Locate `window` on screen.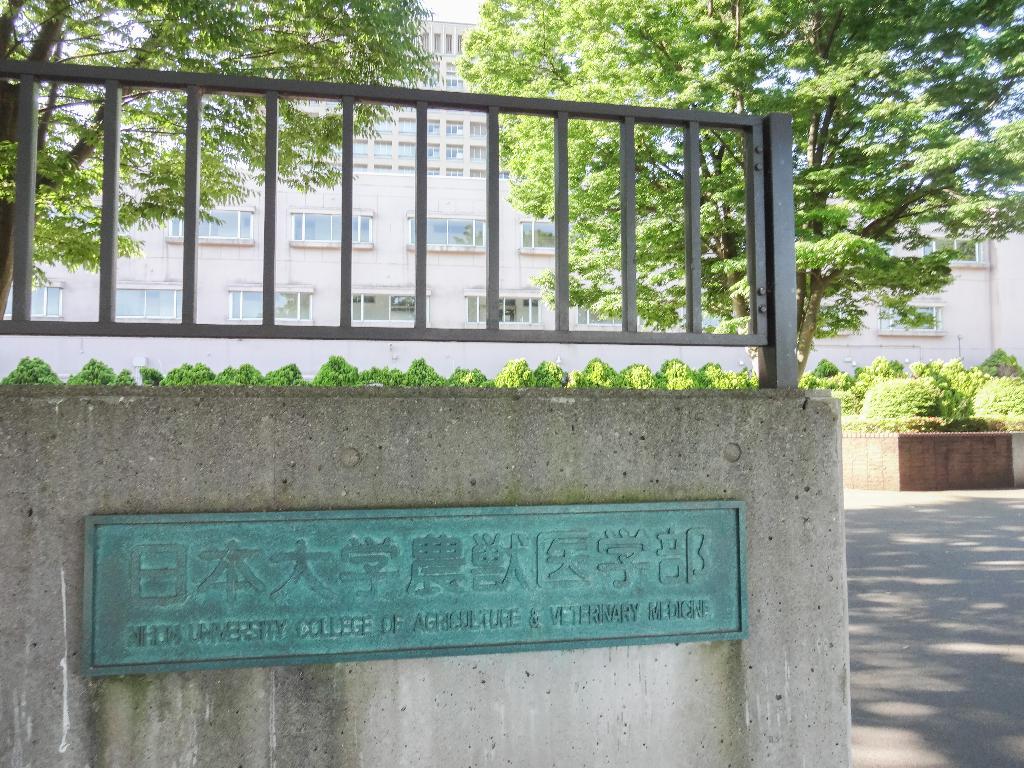
On screen at locate(427, 170, 435, 172).
